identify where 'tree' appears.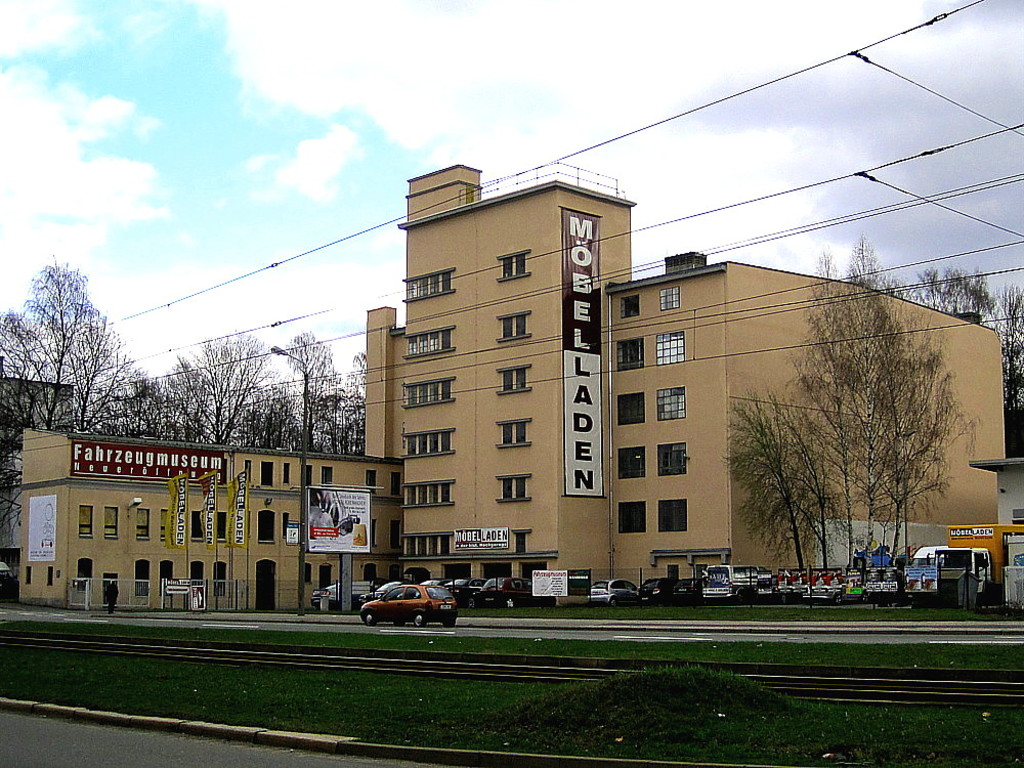
Appears at rect(161, 326, 280, 449).
